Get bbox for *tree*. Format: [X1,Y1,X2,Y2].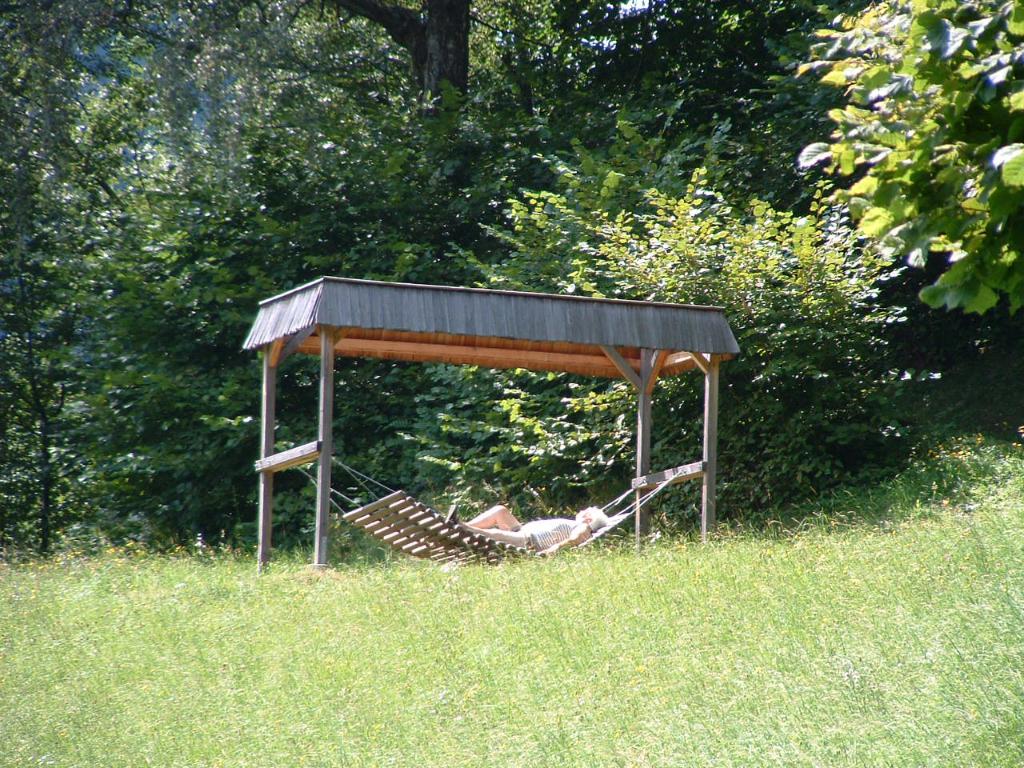
[203,0,494,183].
